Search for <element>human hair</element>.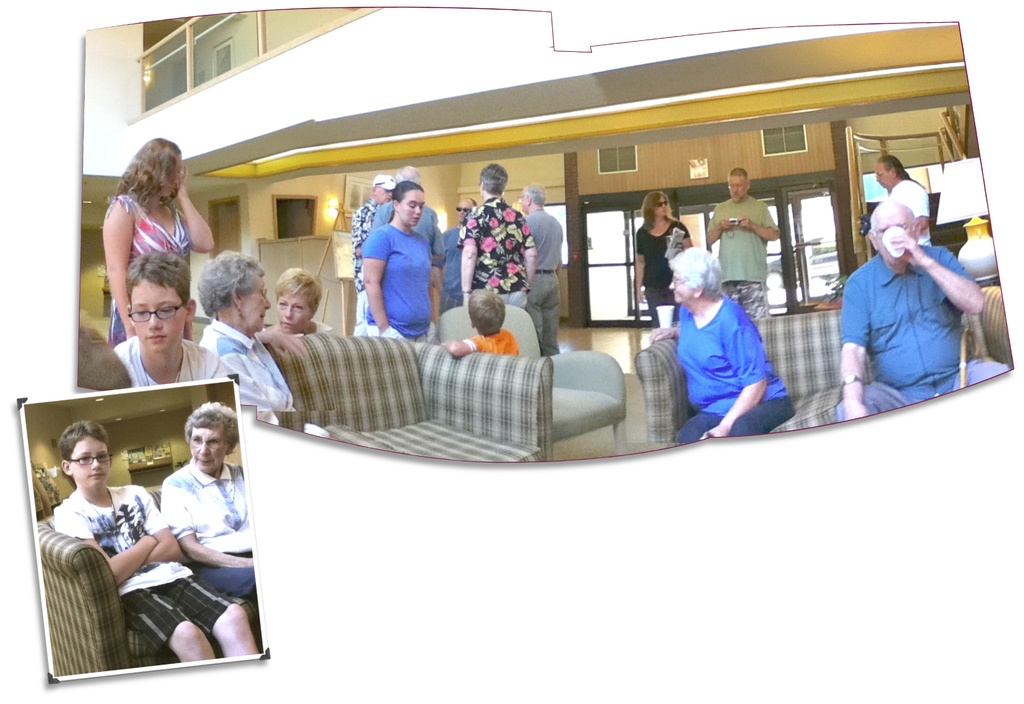
Found at [x1=479, y1=161, x2=510, y2=197].
